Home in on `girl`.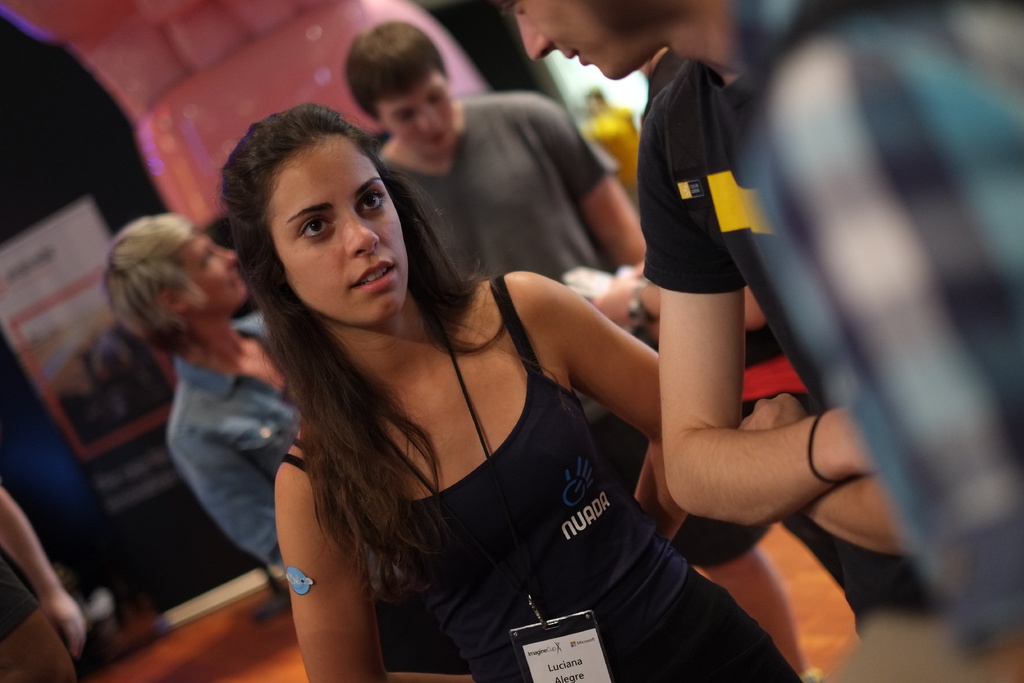
Homed in at 220,104,660,682.
